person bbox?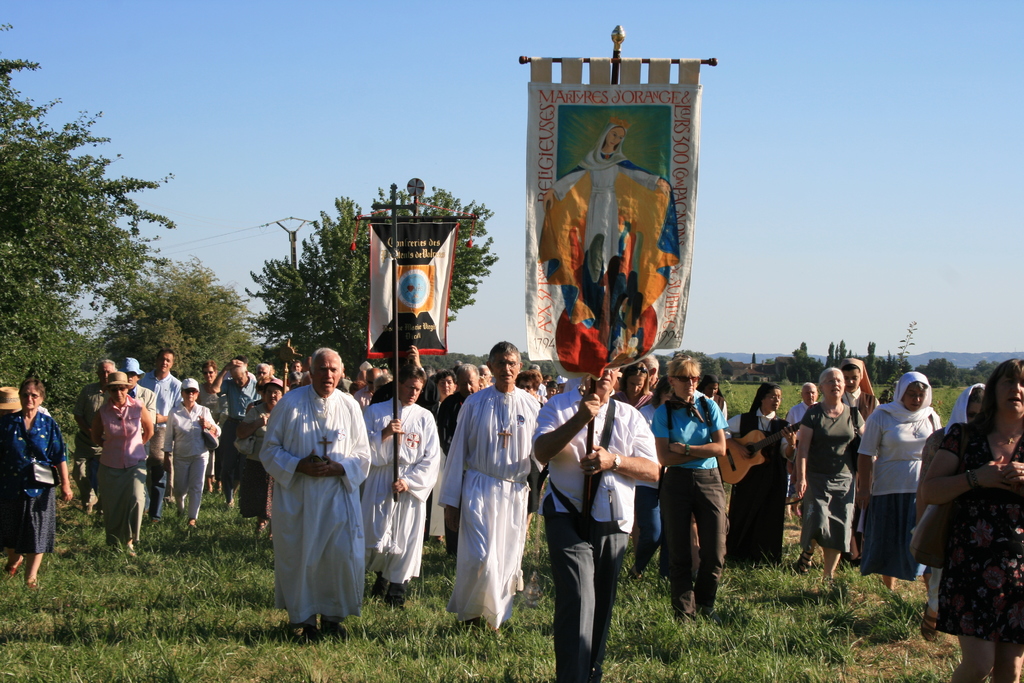
79,354,146,572
